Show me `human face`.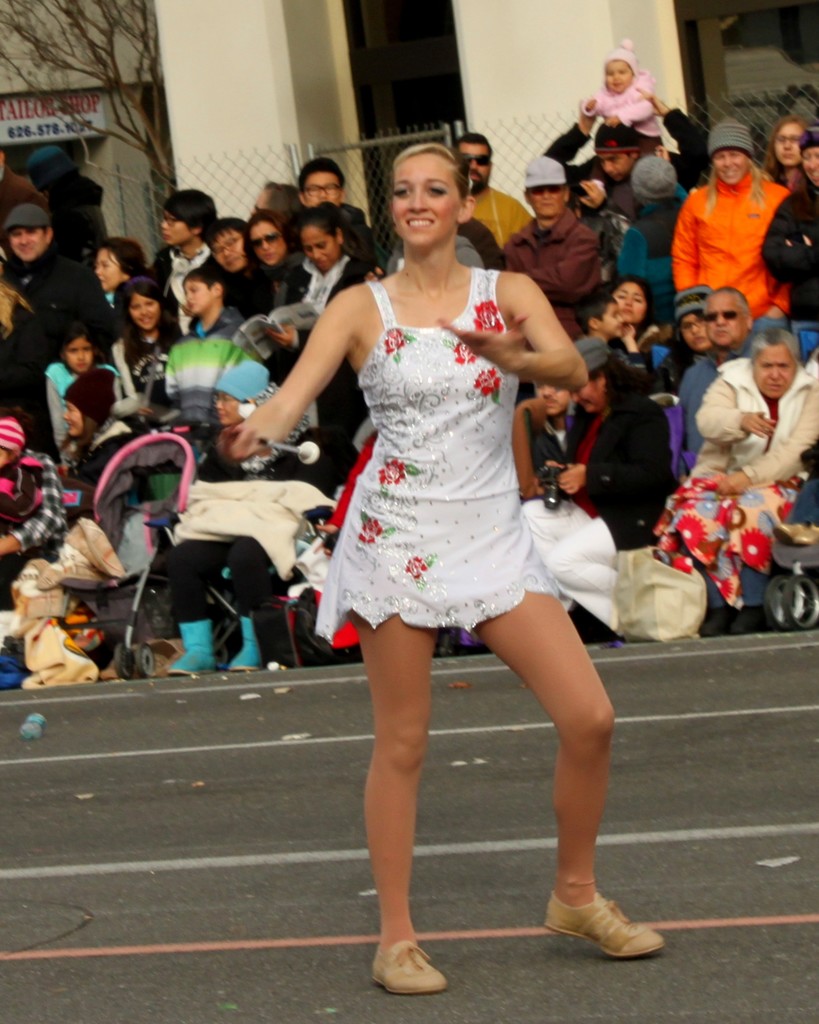
`human face` is here: detection(306, 227, 337, 271).
